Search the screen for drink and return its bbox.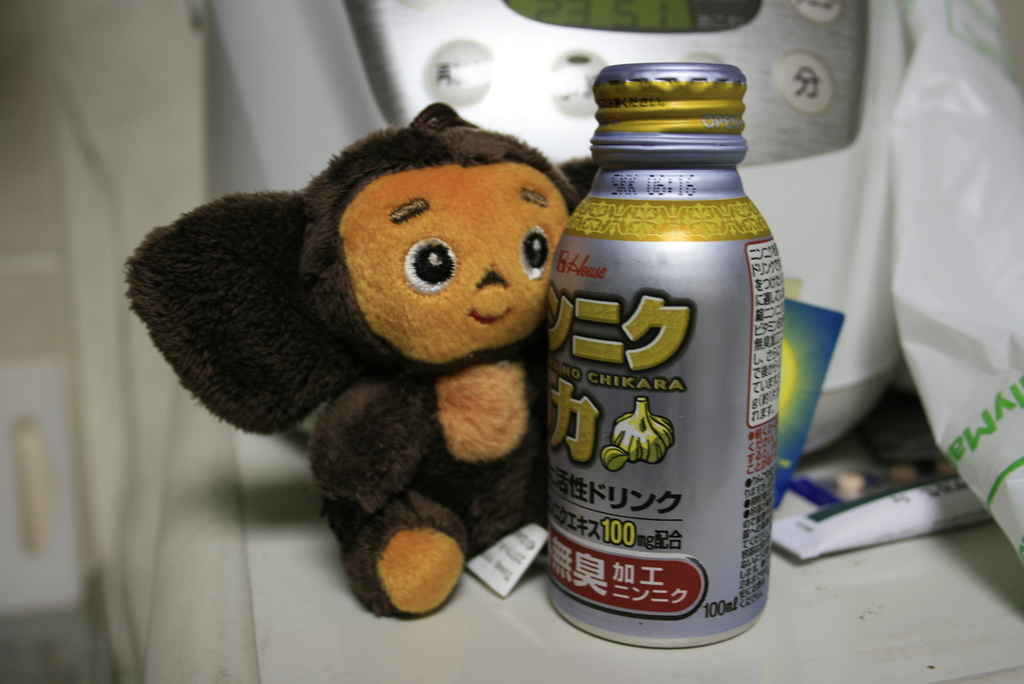
Found: crop(552, 82, 787, 667).
